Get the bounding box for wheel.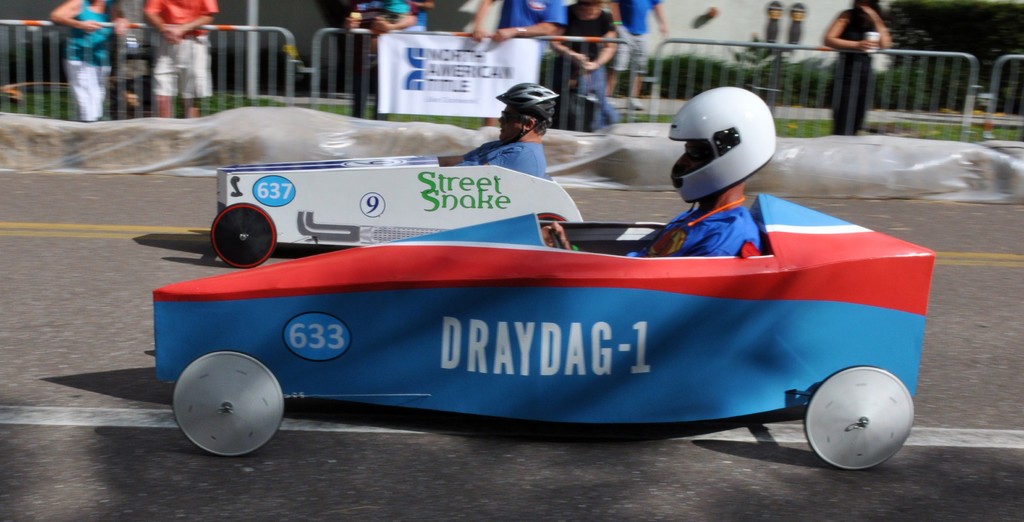
<bbox>209, 201, 279, 269</bbox>.
